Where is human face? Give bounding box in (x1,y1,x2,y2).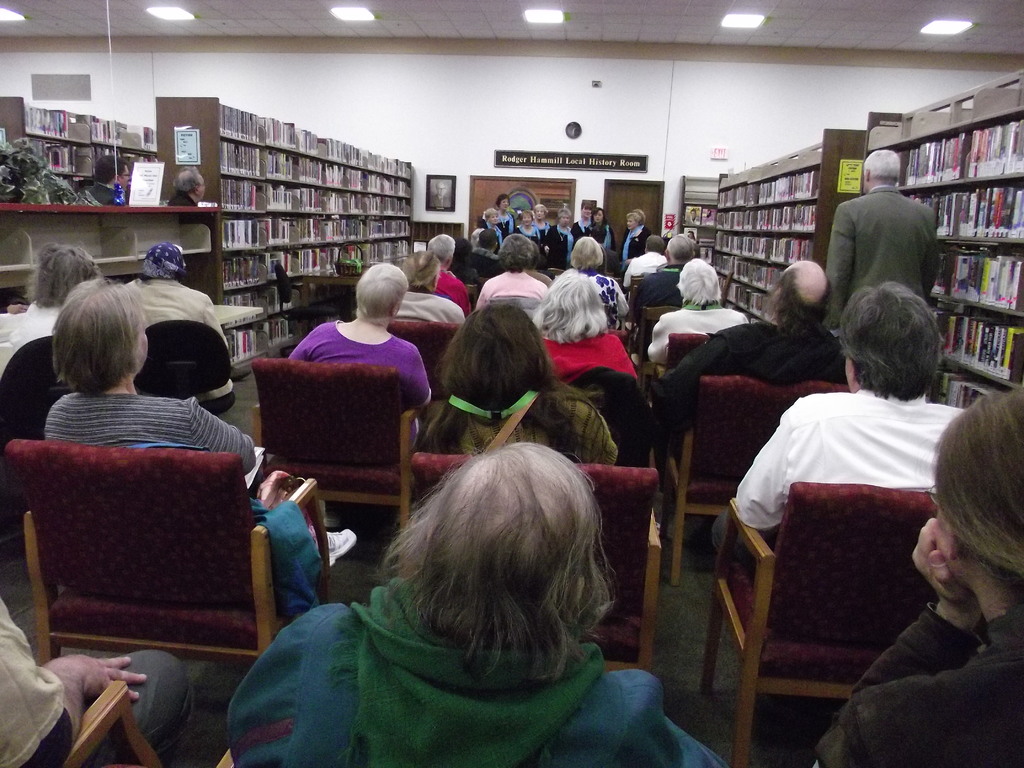
(559,213,570,227).
